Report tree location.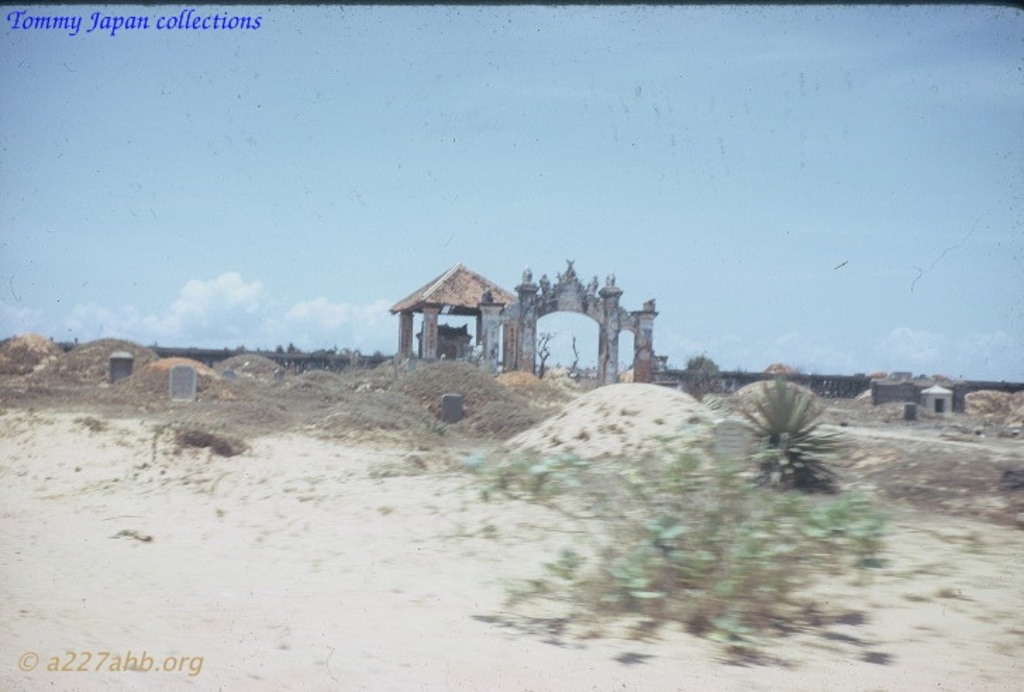
Report: crop(687, 352, 732, 375).
